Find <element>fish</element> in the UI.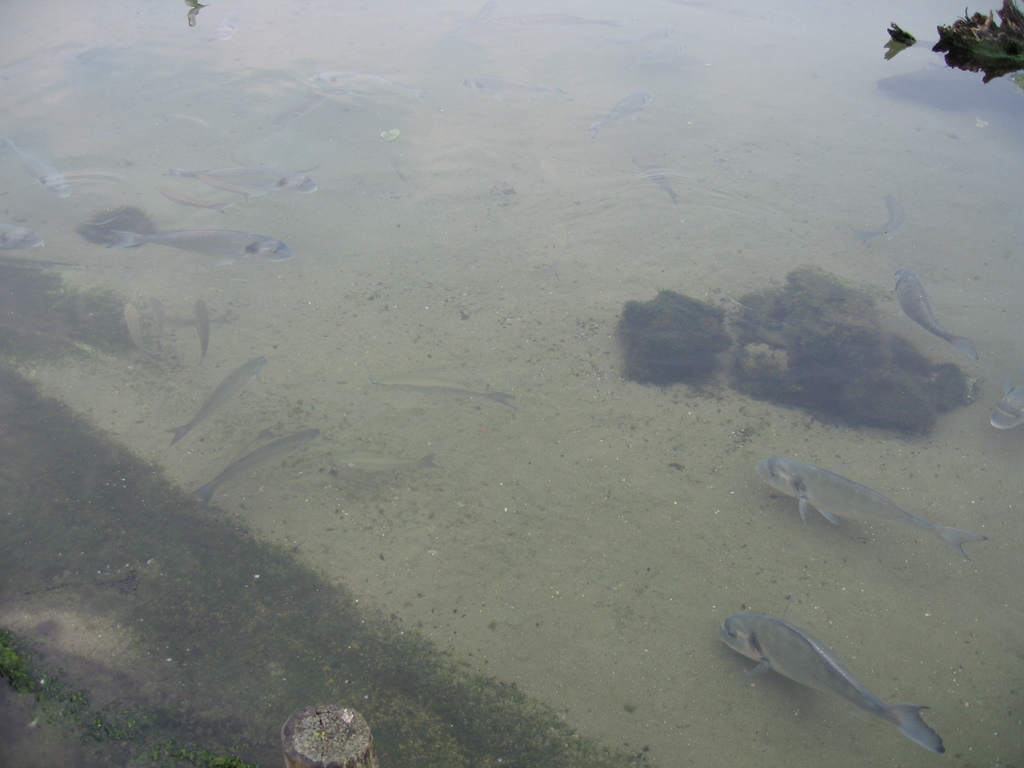
UI element at BBox(197, 294, 214, 358).
